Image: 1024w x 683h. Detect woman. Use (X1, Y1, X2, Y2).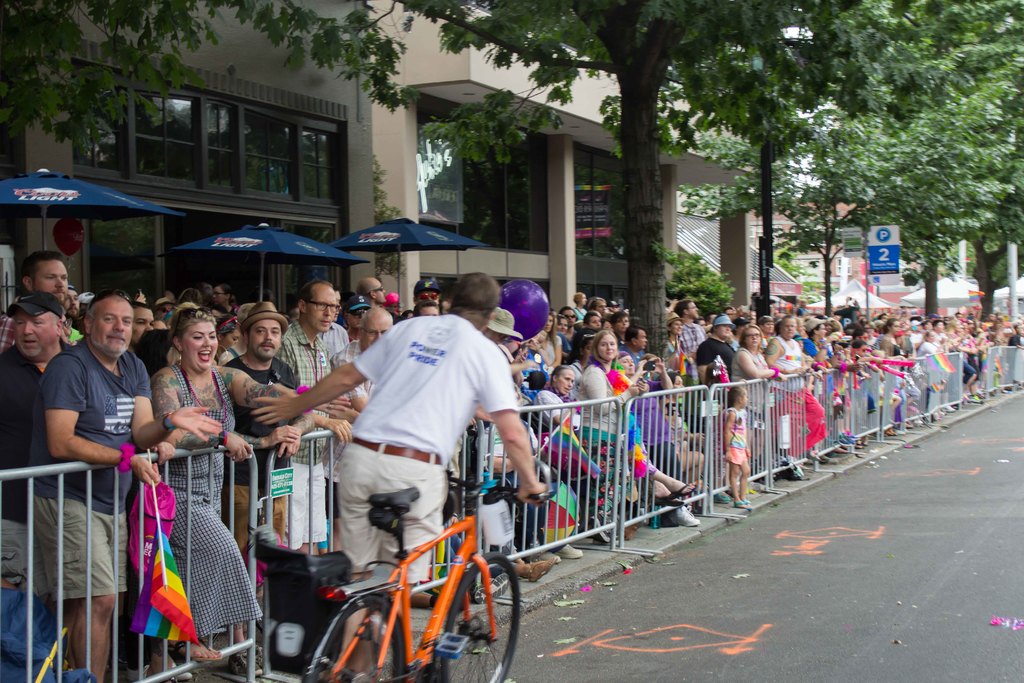
(218, 317, 240, 356).
